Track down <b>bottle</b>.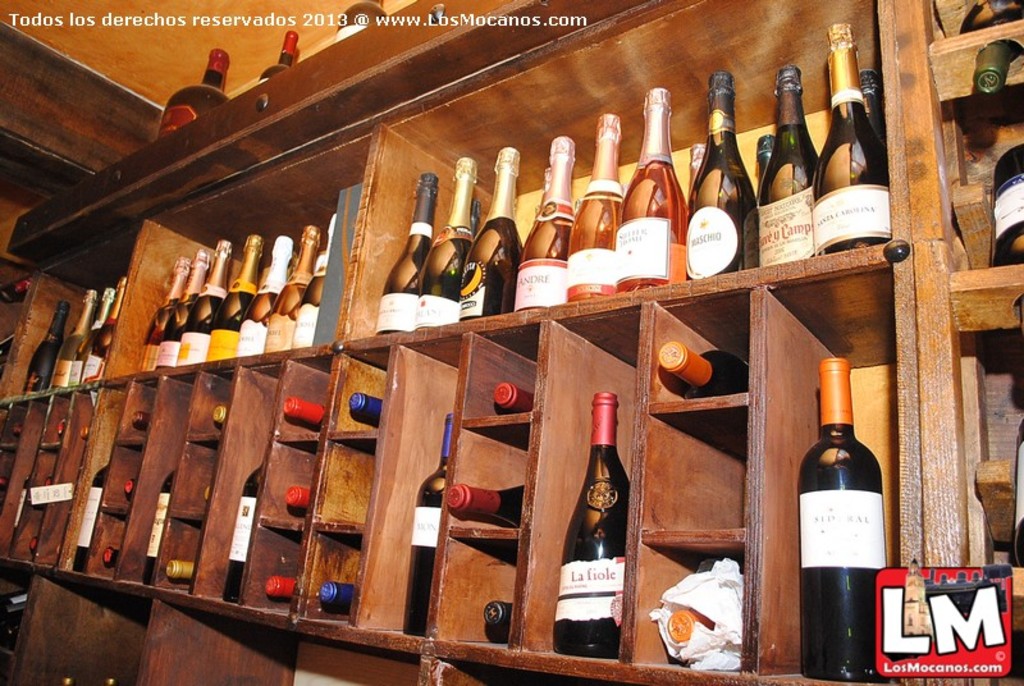
Tracked to [left=138, top=250, right=183, bottom=369].
